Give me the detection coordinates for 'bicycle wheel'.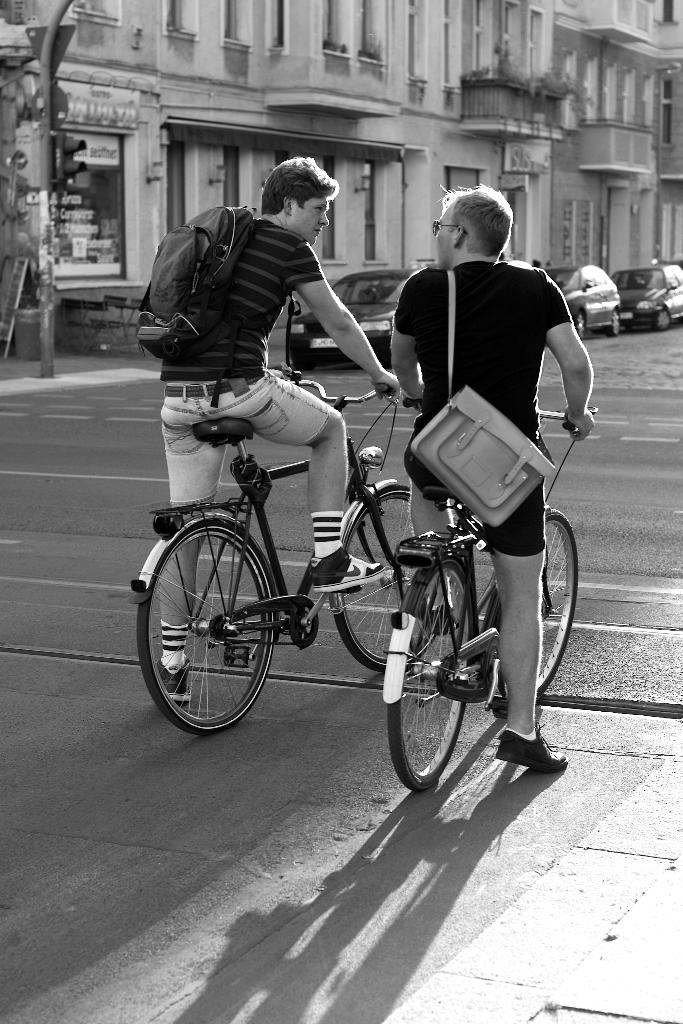
box(331, 483, 448, 678).
